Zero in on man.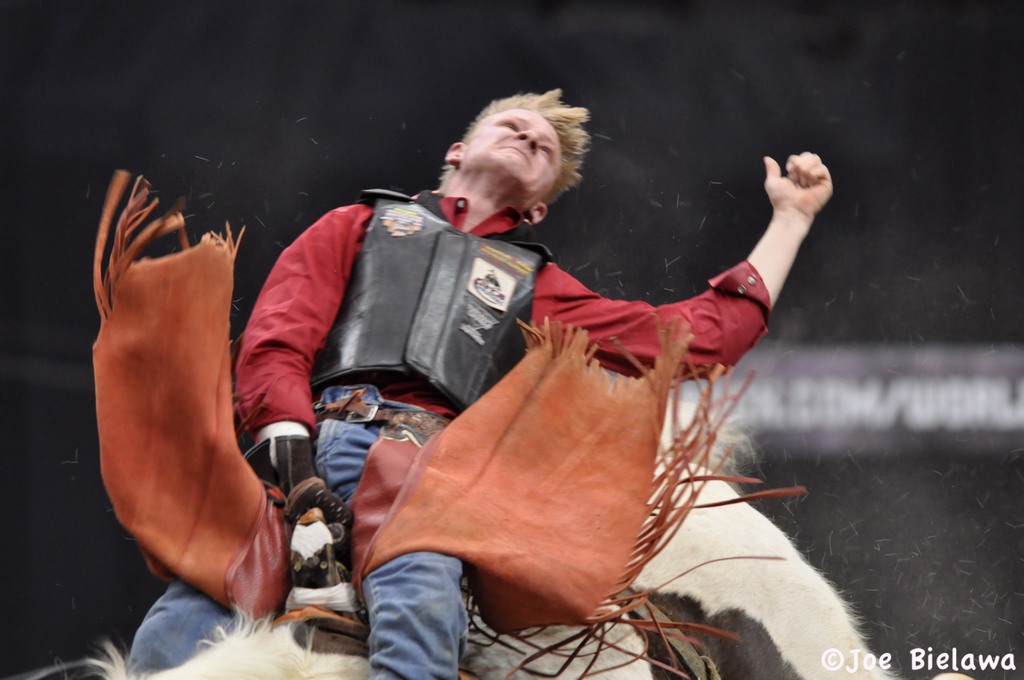
Zeroed in: <bbox>155, 119, 865, 643</bbox>.
